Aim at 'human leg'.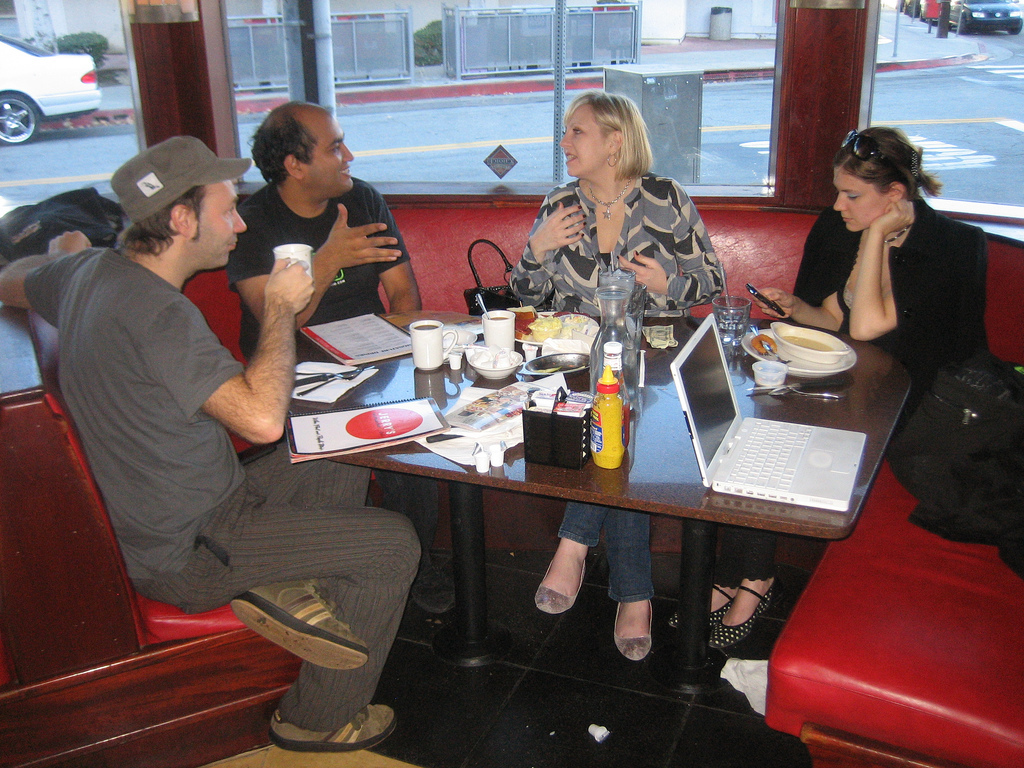
Aimed at locate(599, 507, 656, 661).
